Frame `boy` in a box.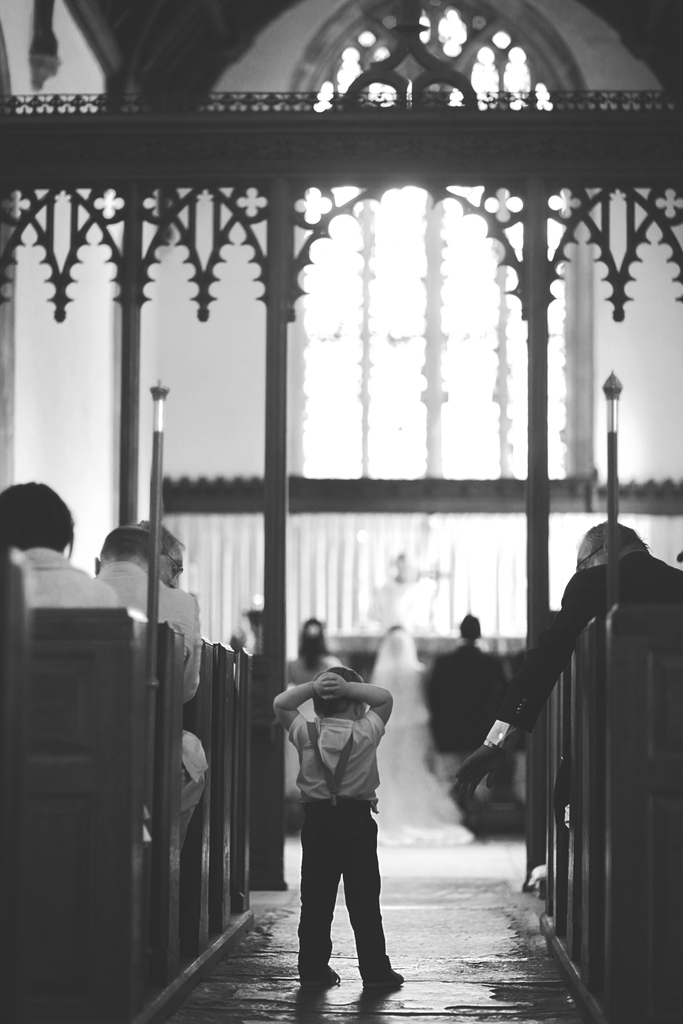
[275,662,406,991].
